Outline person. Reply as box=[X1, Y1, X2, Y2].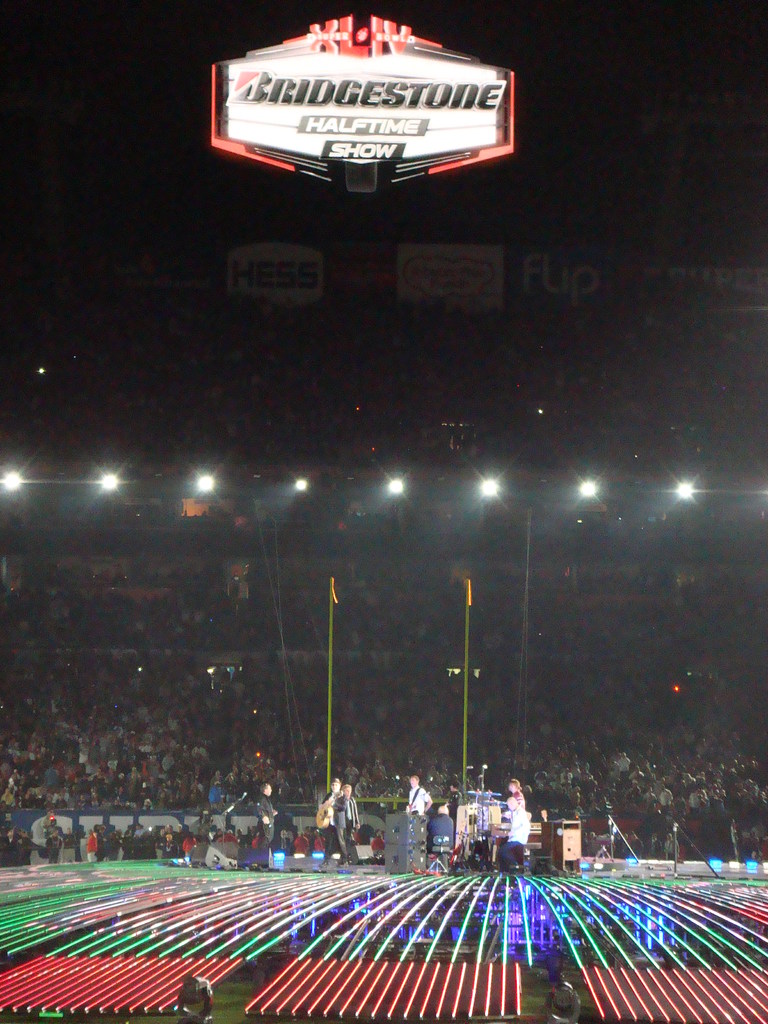
box=[500, 795, 533, 861].
